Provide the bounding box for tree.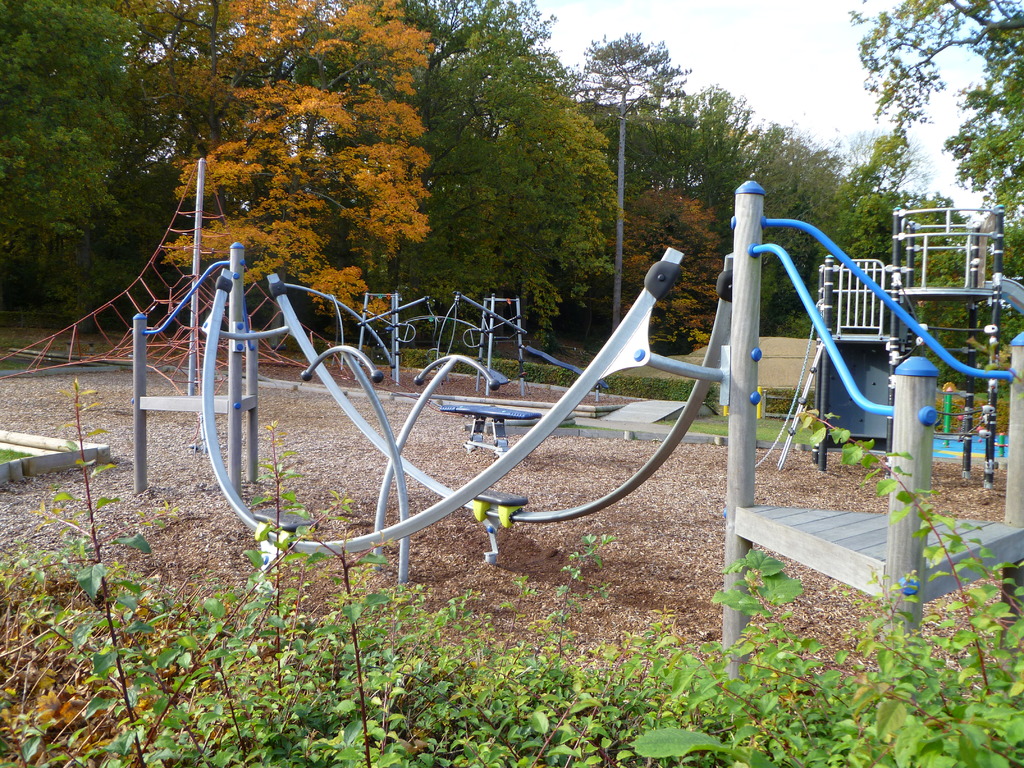
(842,0,1023,365).
